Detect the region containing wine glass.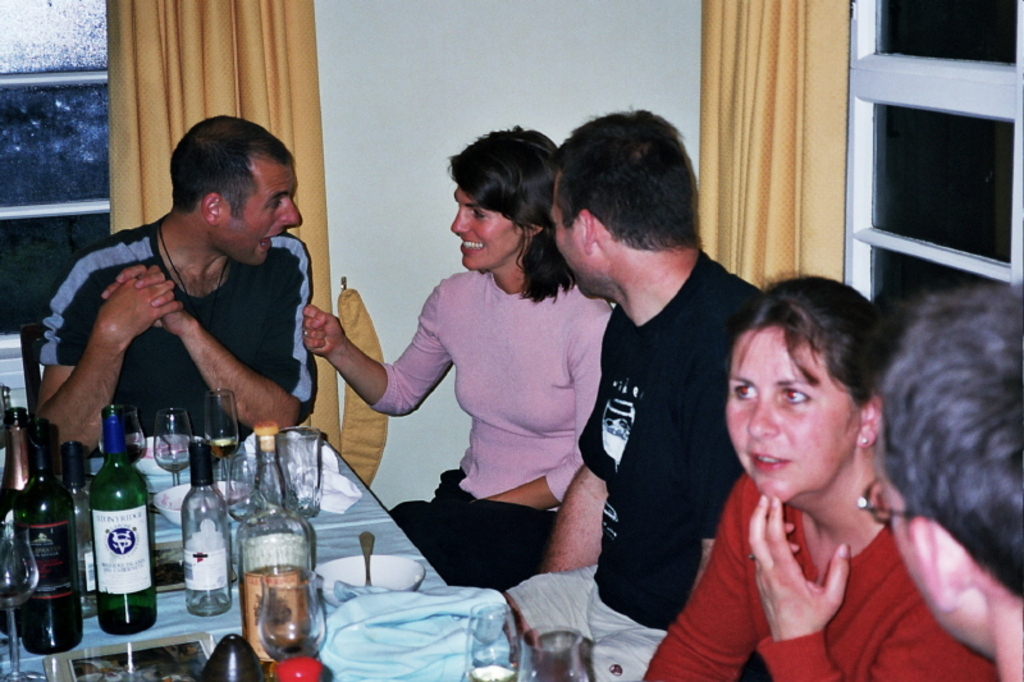
<region>257, 566, 325, 663</region>.
